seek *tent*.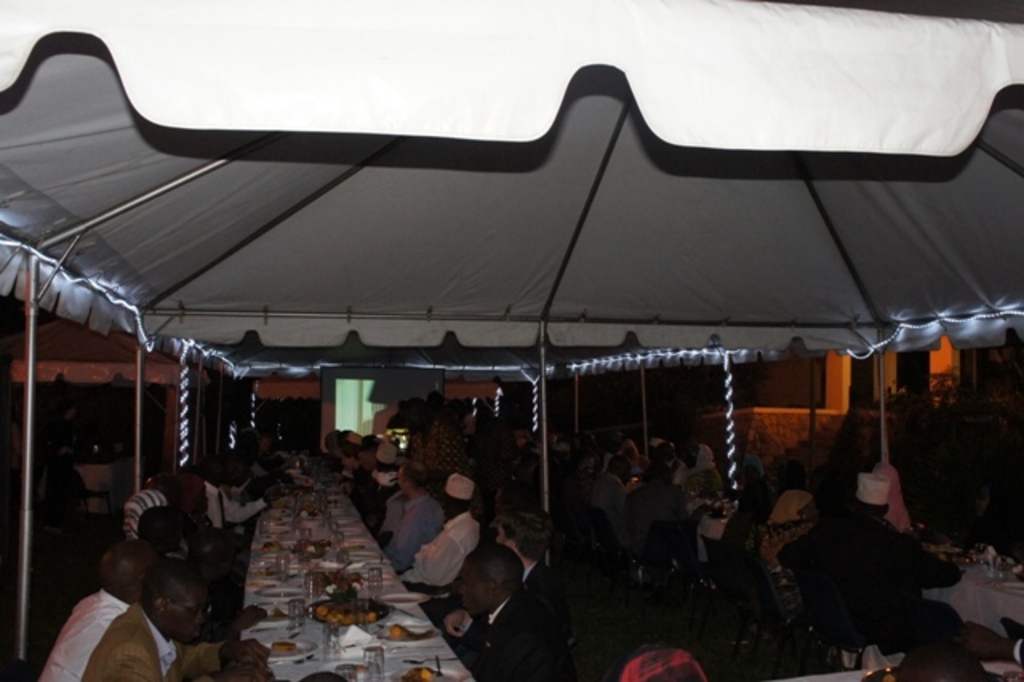
0/0/1022/664.
